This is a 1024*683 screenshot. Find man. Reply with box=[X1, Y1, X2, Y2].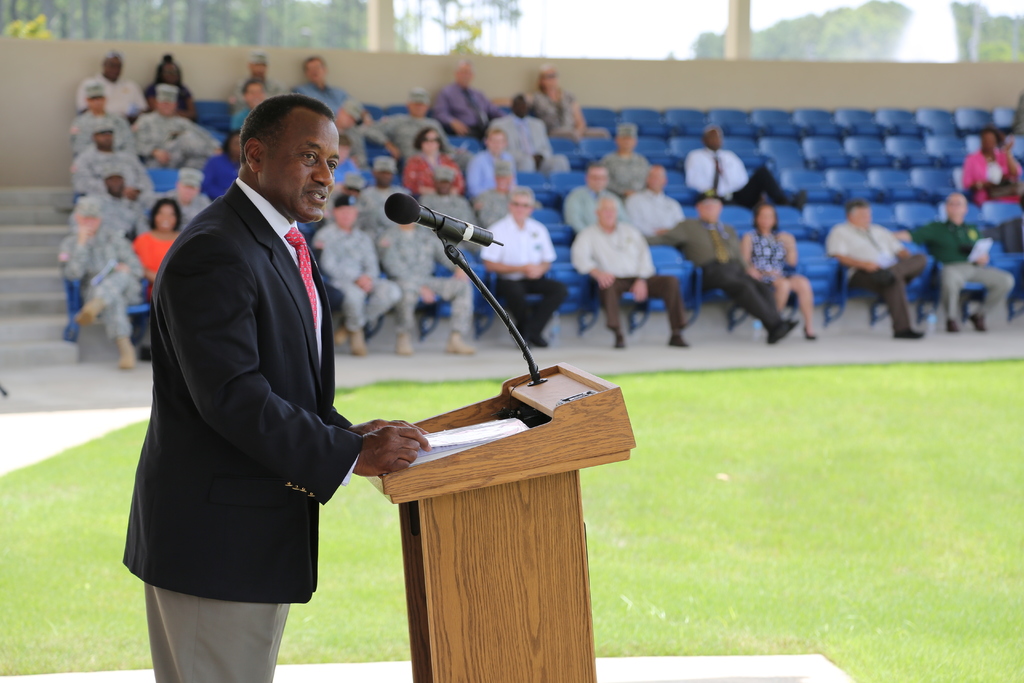
box=[378, 86, 452, 165].
